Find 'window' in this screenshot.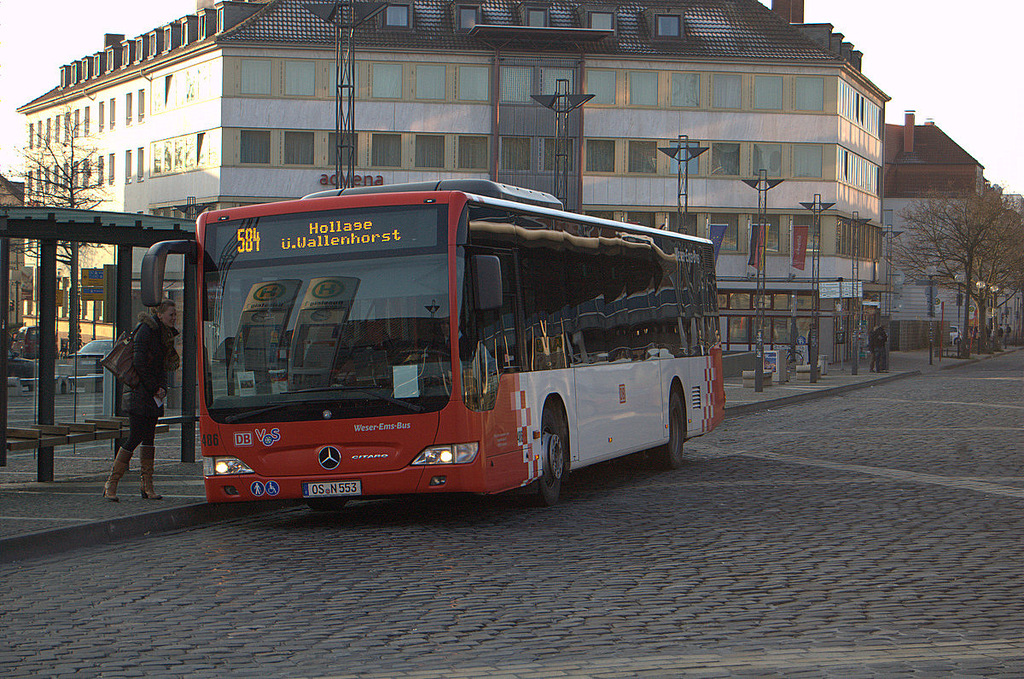
The bounding box for 'window' is x1=236 y1=131 x2=271 y2=165.
